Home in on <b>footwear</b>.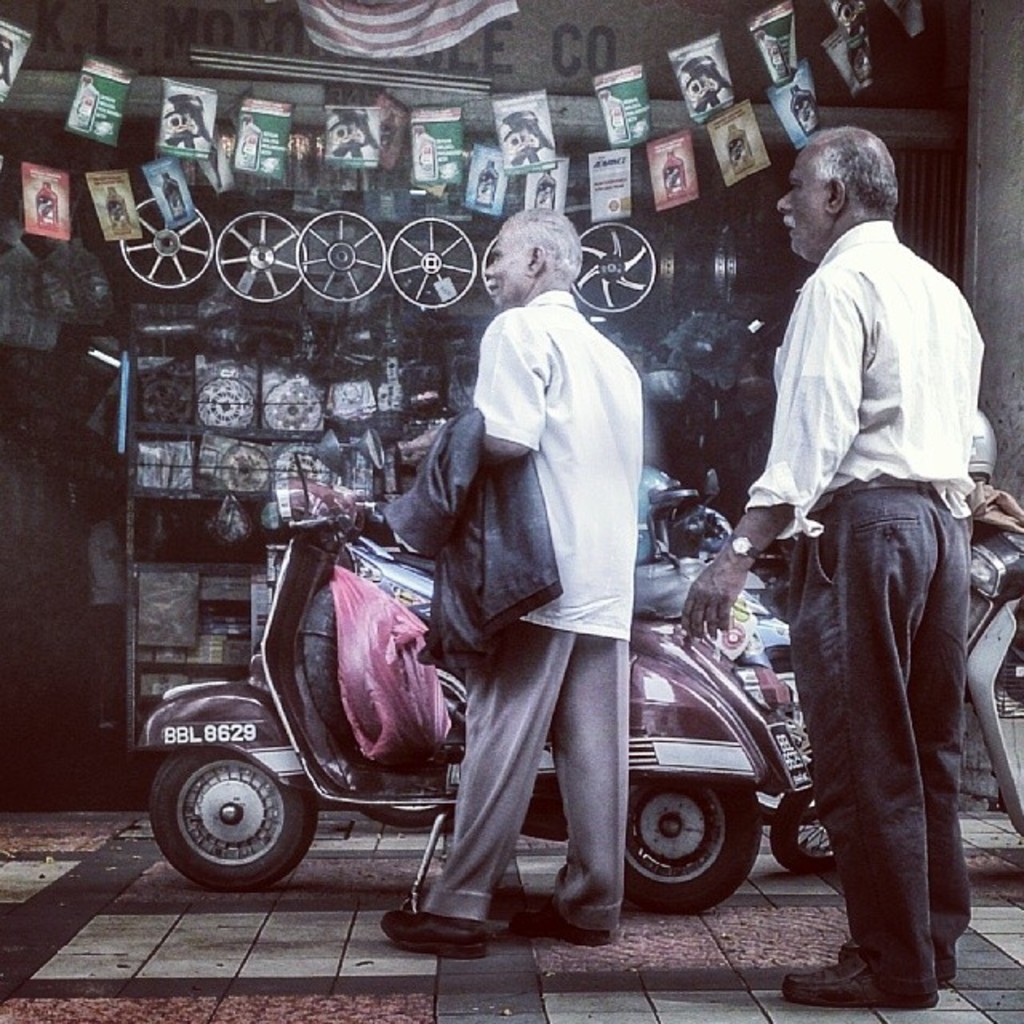
Homed in at (left=379, top=898, right=480, bottom=955).
